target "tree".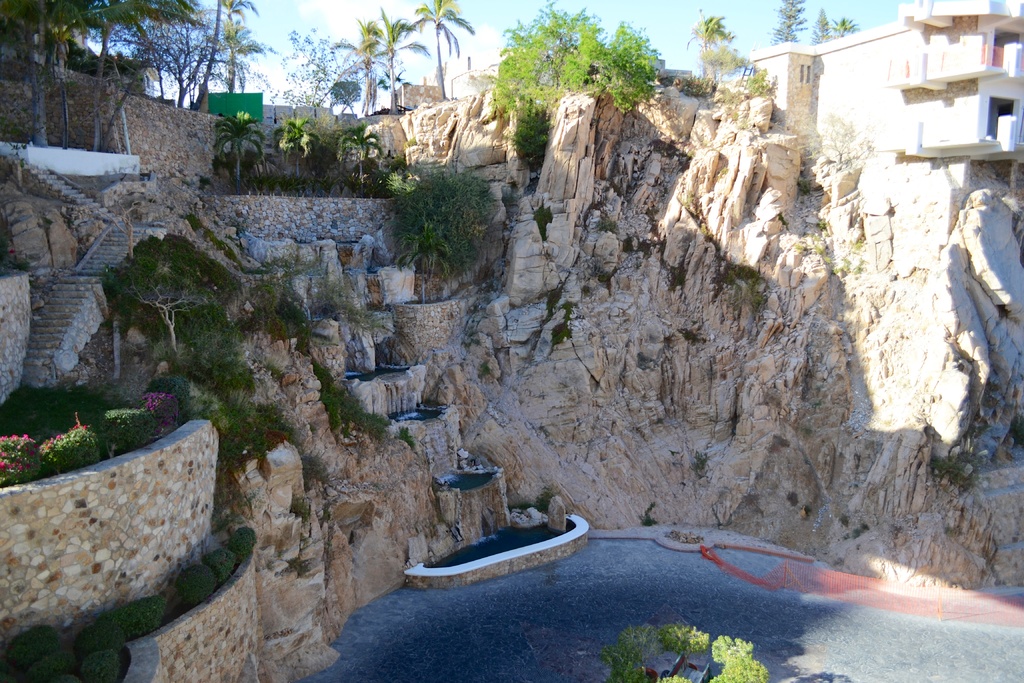
Target region: [x1=764, y1=0, x2=808, y2=45].
